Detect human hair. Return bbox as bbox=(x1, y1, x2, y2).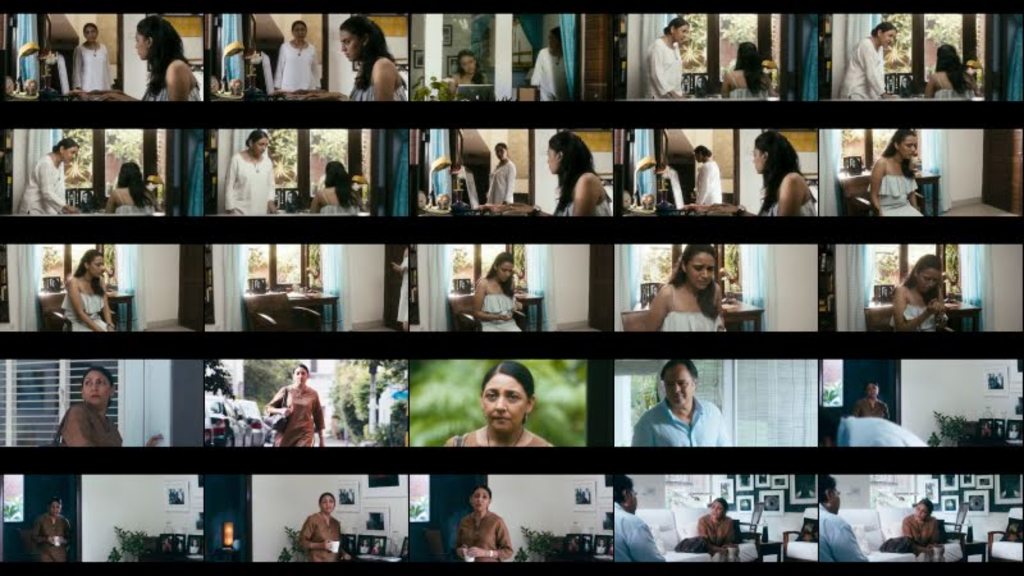
bbox=(732, 40, 768, 93).
